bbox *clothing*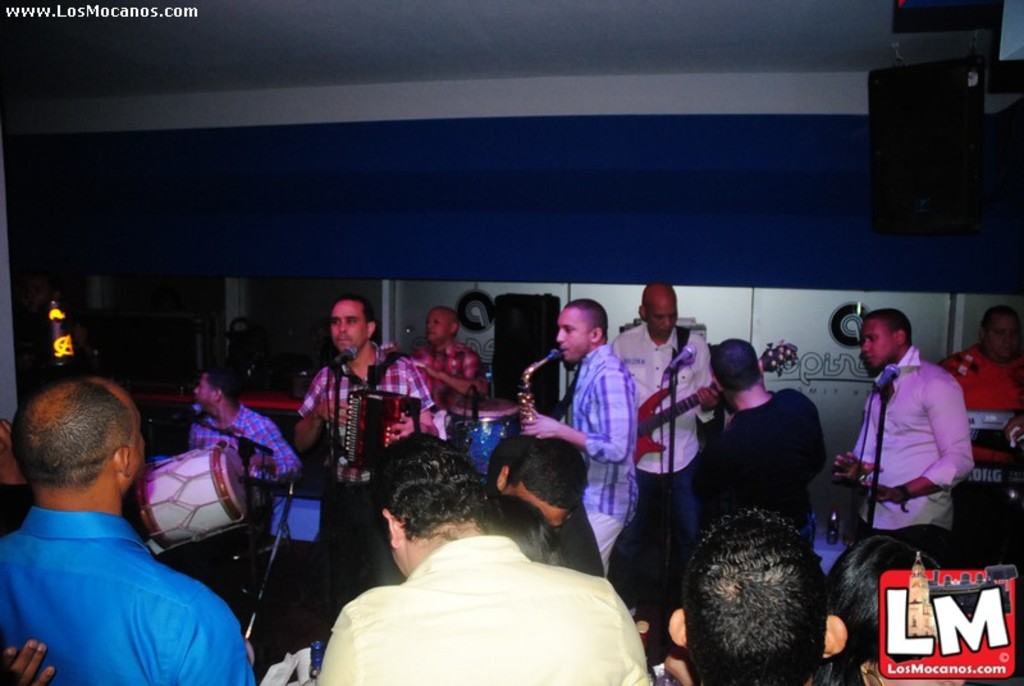
left=573, top=339, right=636, bottom=566
